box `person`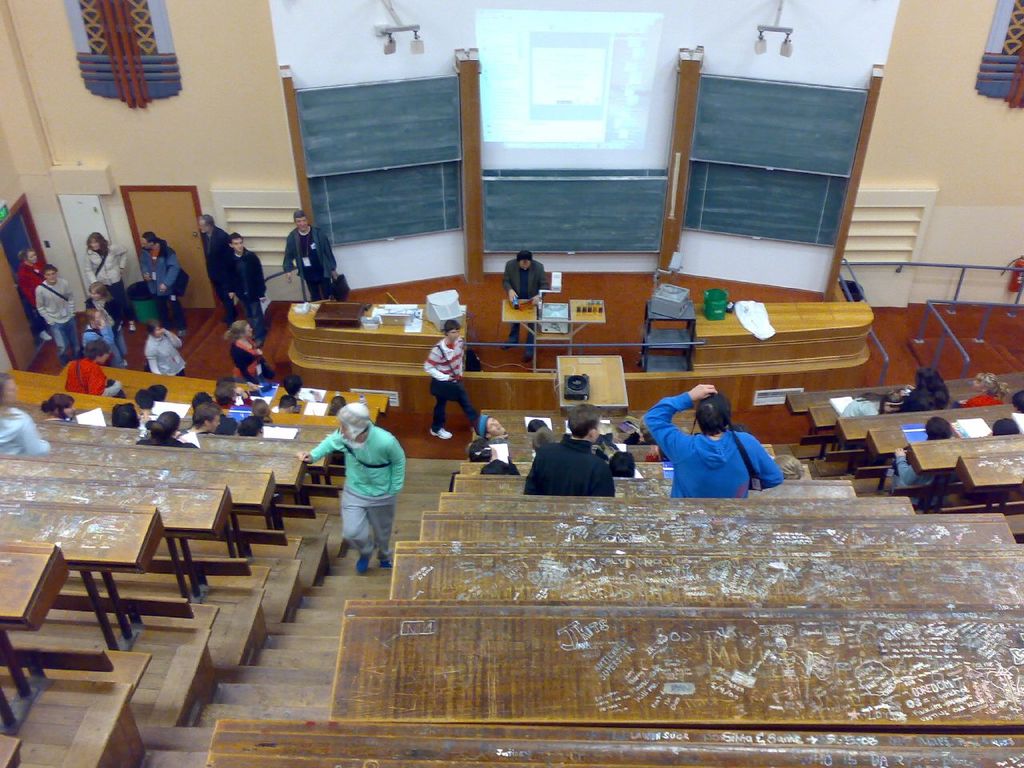
detection(525, 408, 614, 496)
